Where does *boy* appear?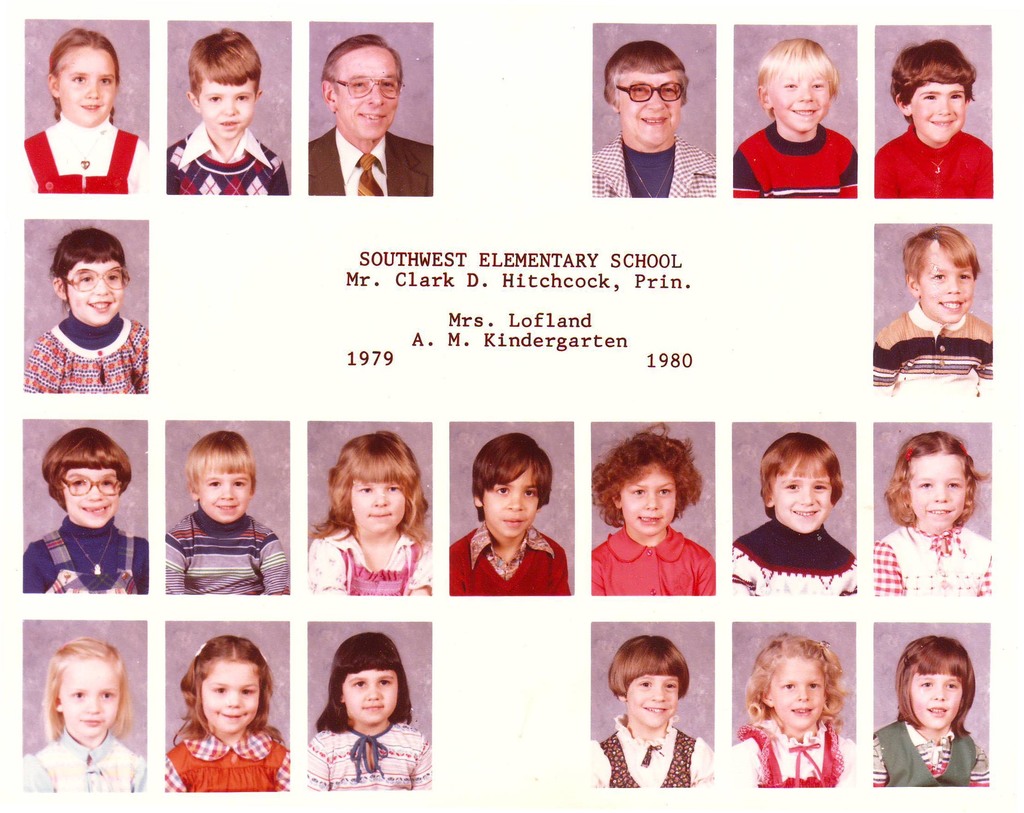
Appears at [left=732, top=432, right=856, bottom=597].
